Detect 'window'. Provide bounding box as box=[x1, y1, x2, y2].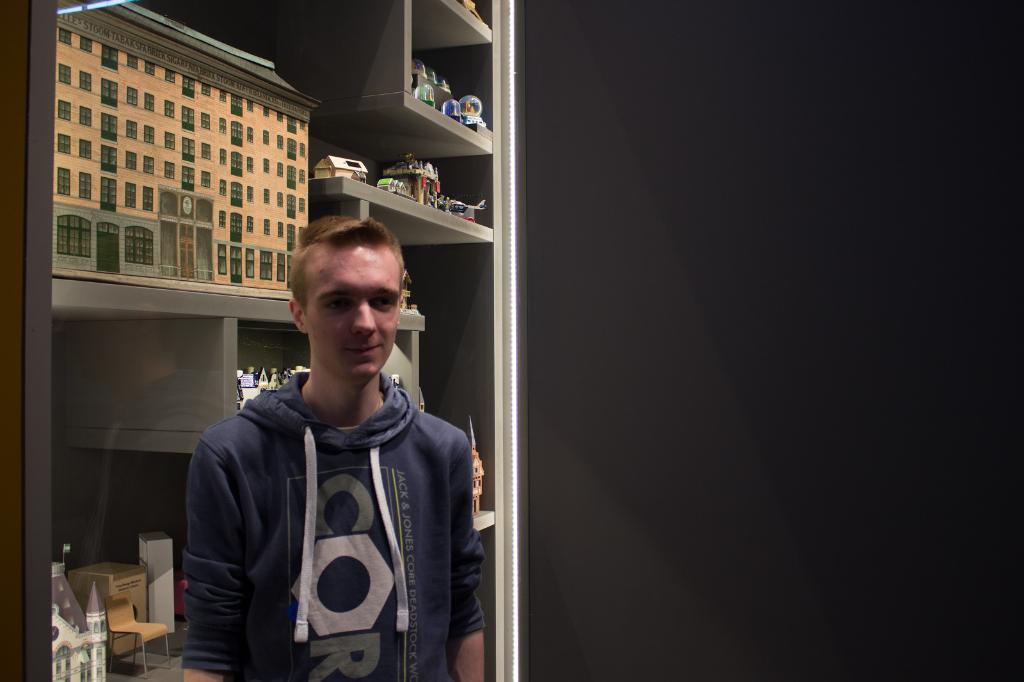
box=[59, 214, 93, 258].
